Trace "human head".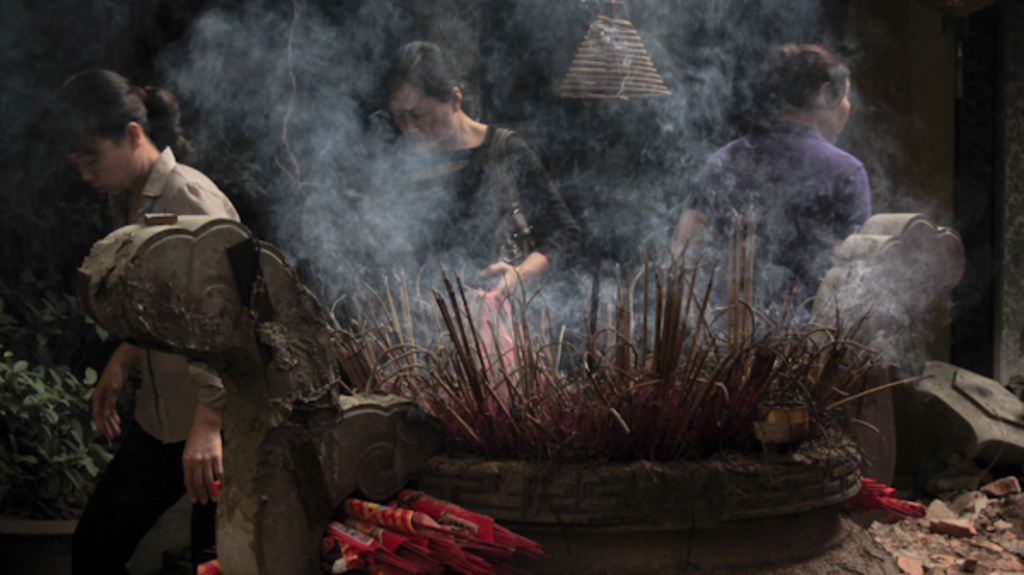
Traced to (104,73,937,498).
